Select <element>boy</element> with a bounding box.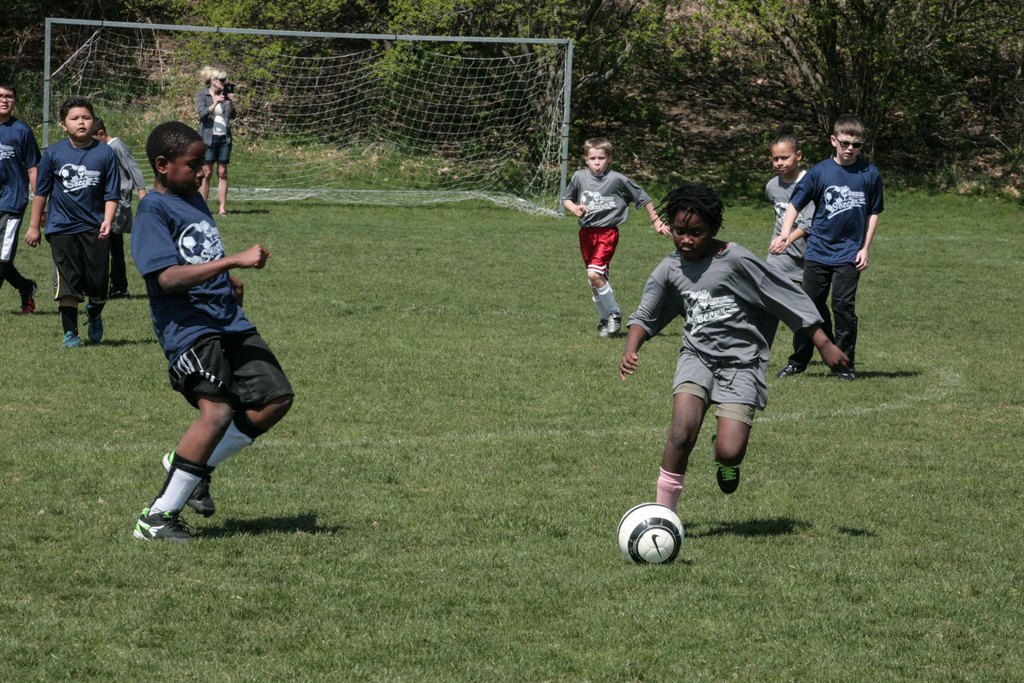
l=92, t=117, r=147, b=299.
